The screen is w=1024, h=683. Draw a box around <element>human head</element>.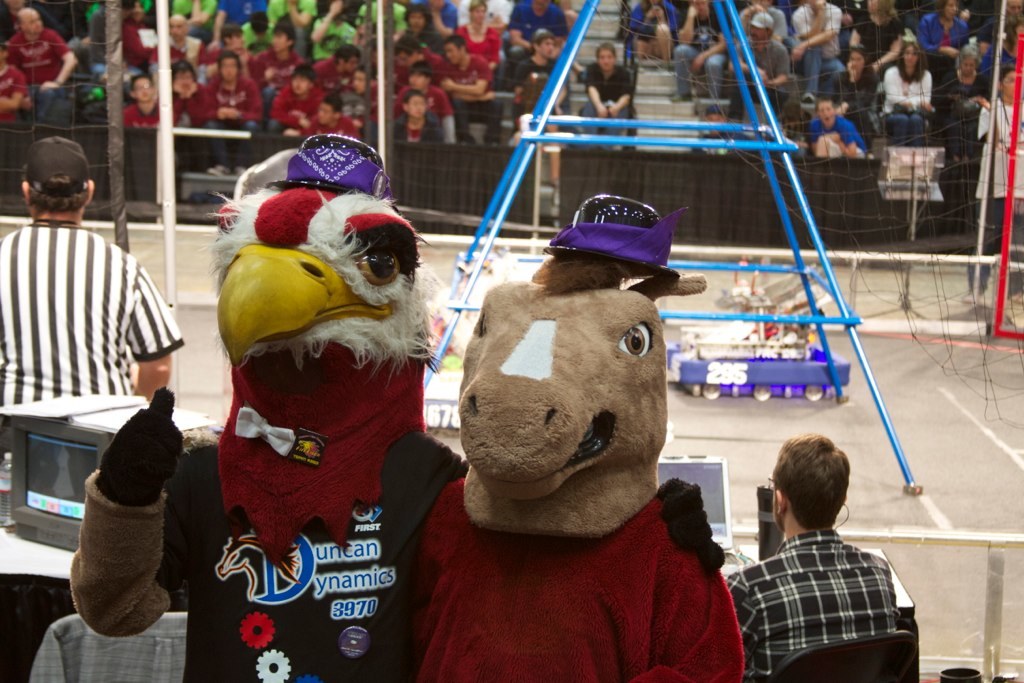
l=936, t=0, r=961, b=20.
